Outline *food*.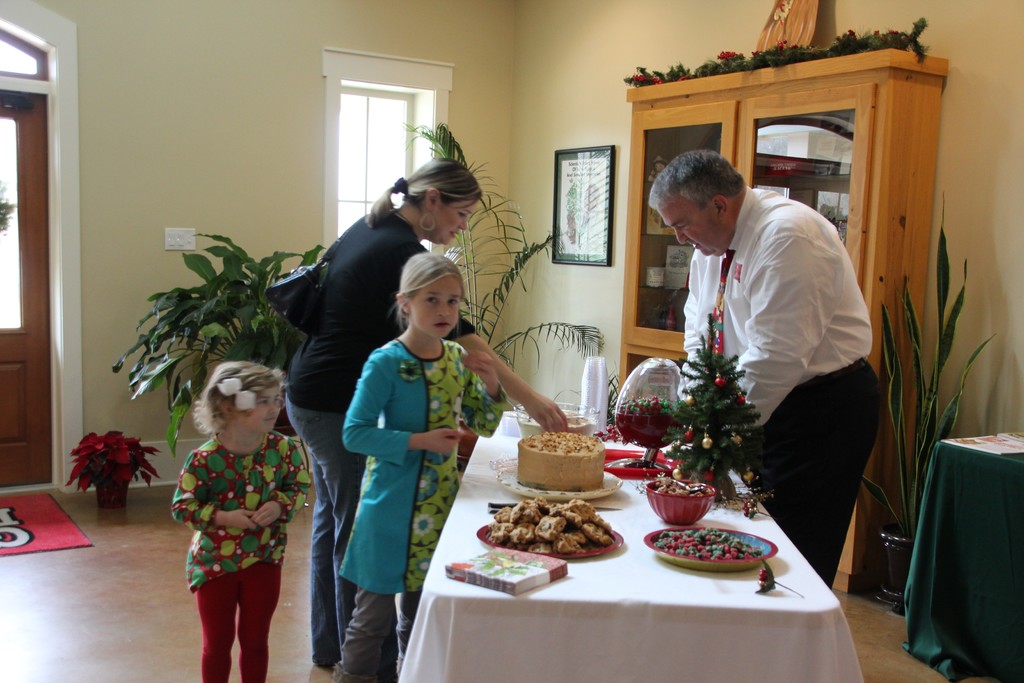
Outline: select_region(502, 507, 617, 563).
